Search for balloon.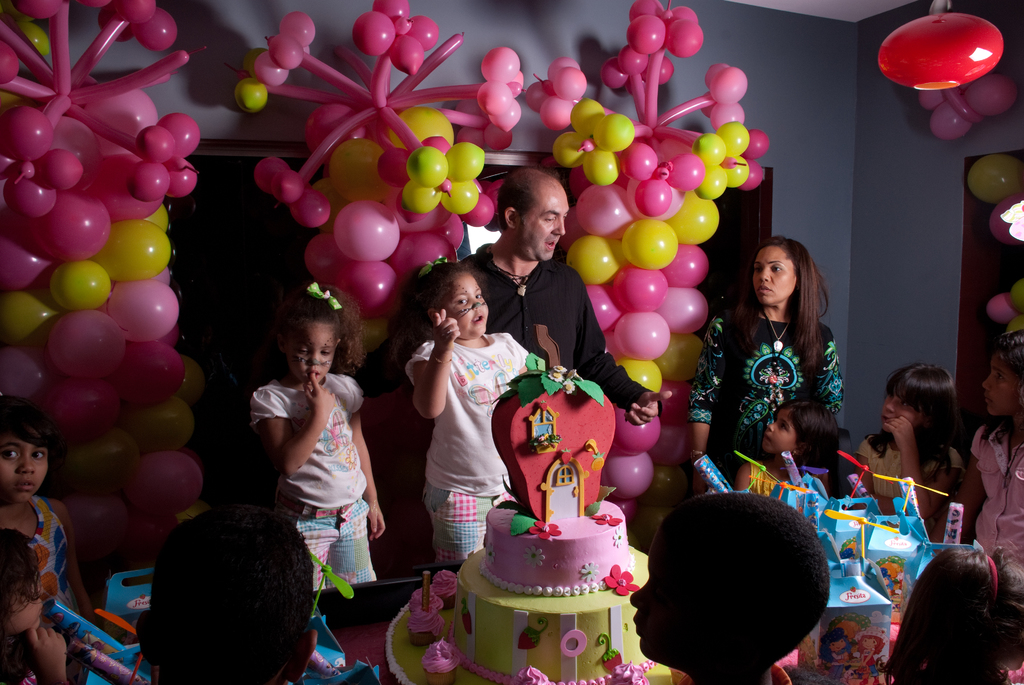
Found at box=[253, 53, 291, 87].
